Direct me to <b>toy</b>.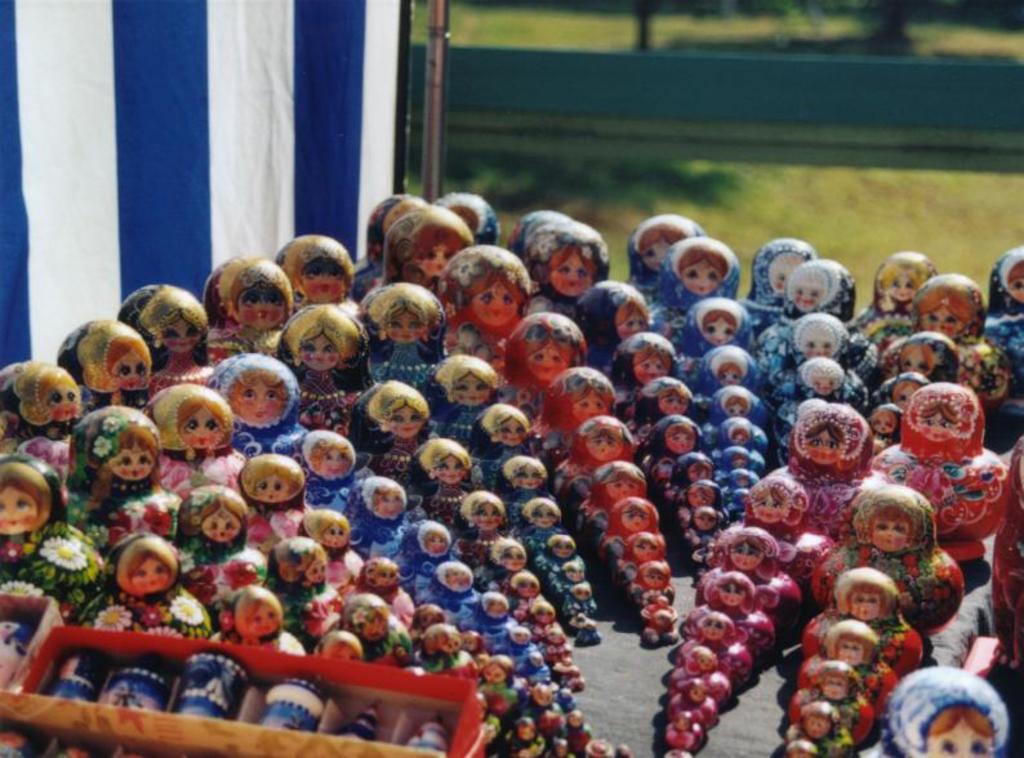
Direction: select_region(872, 397, 901, 449).
